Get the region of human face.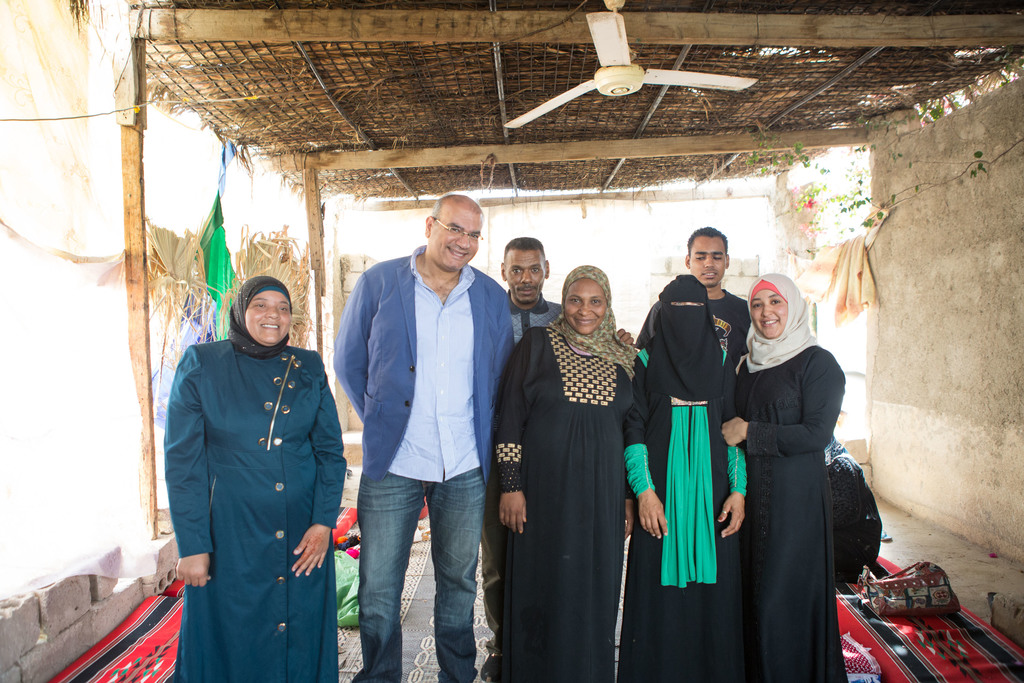
248 288 292 345.
